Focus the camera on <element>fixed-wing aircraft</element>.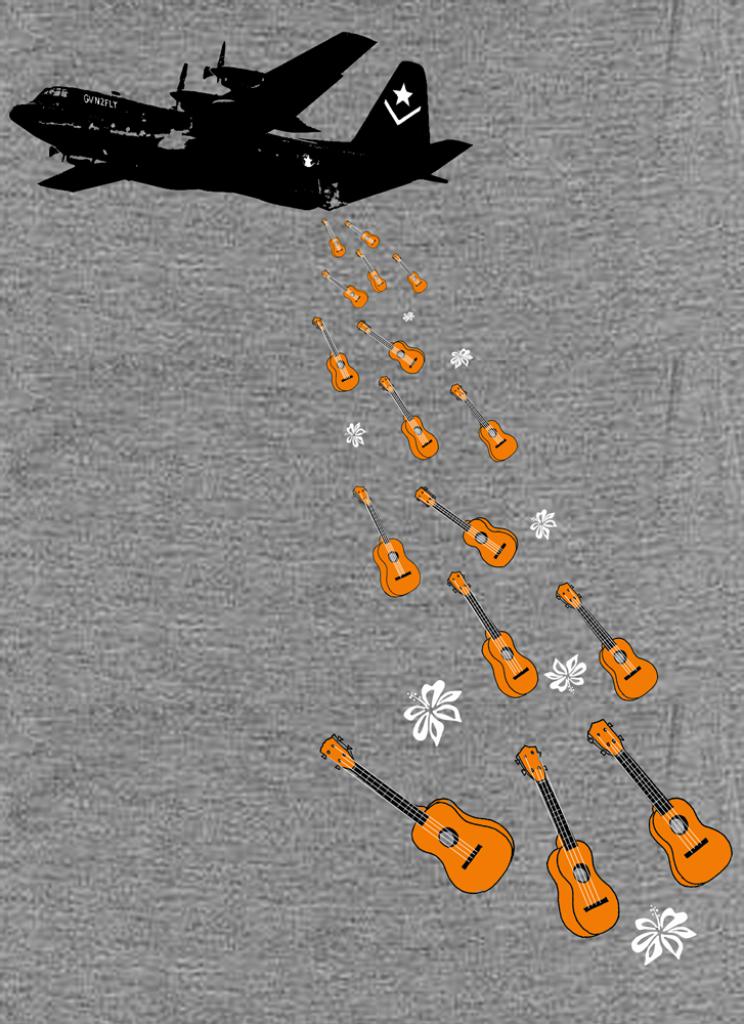
Focus region: 2 29 490 213.
